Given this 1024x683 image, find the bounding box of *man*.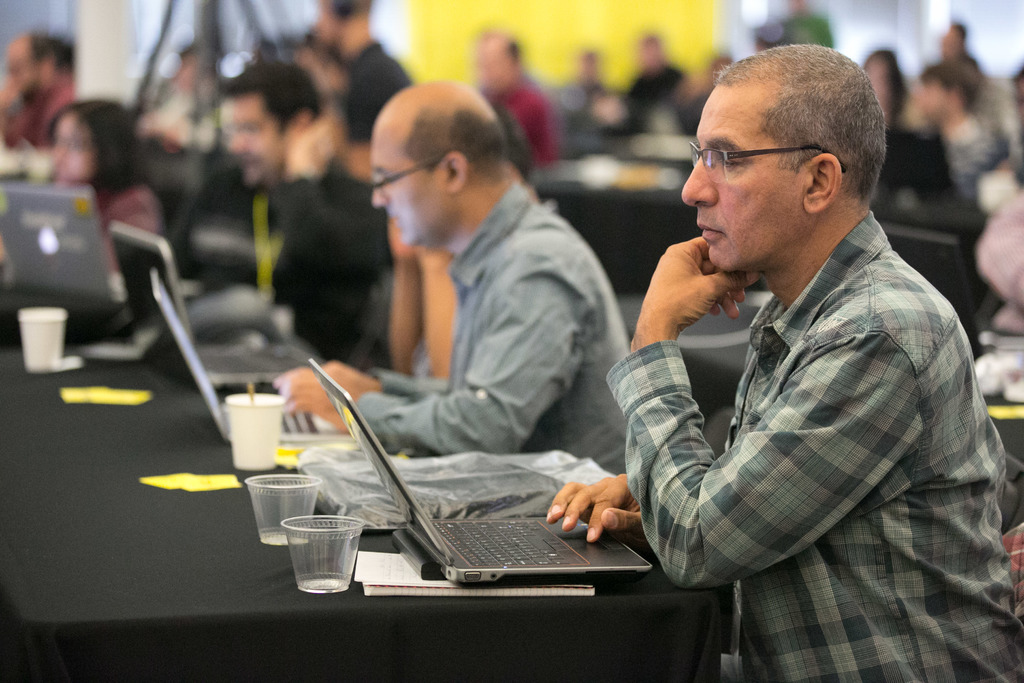
BBox(165, 52, 381, 370).
